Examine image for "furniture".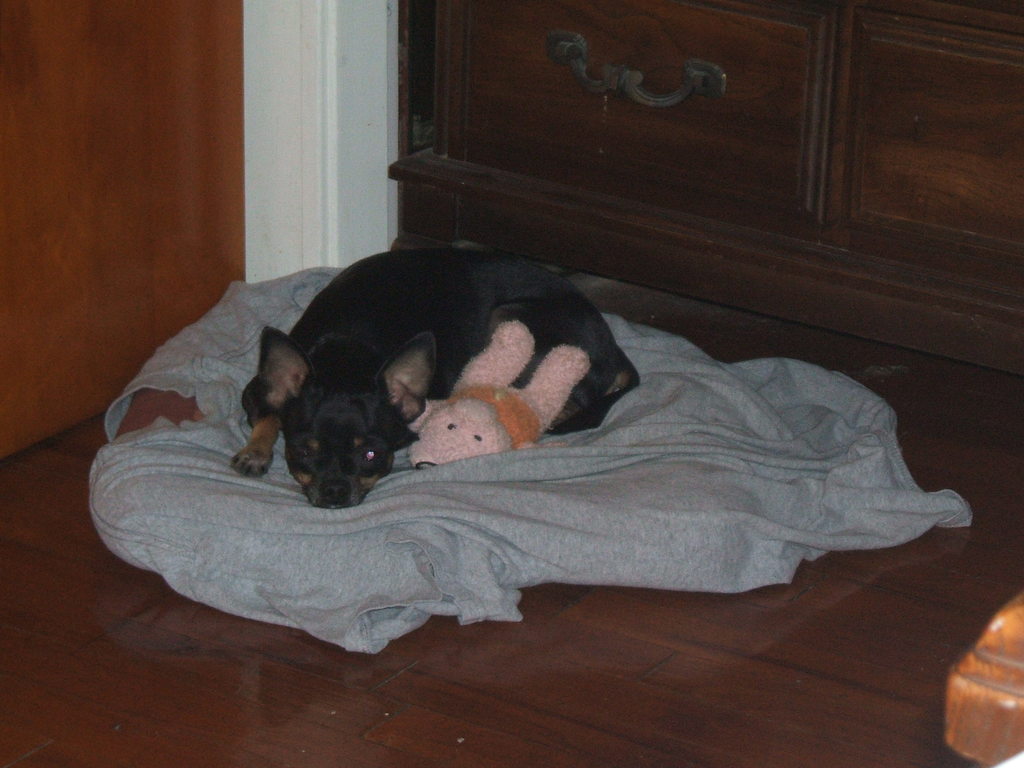
Examination result: (left=387, top=0, right=1023, bottom=381).
